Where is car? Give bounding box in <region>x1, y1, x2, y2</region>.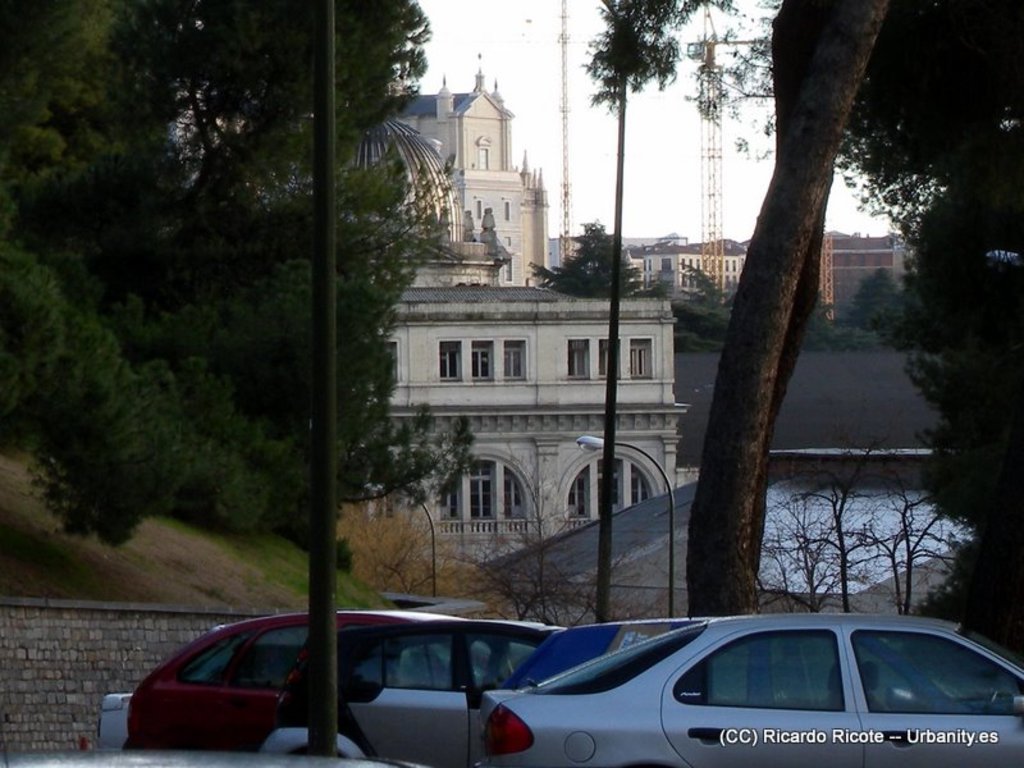
<region>334, 614, 556, 767</region>.
